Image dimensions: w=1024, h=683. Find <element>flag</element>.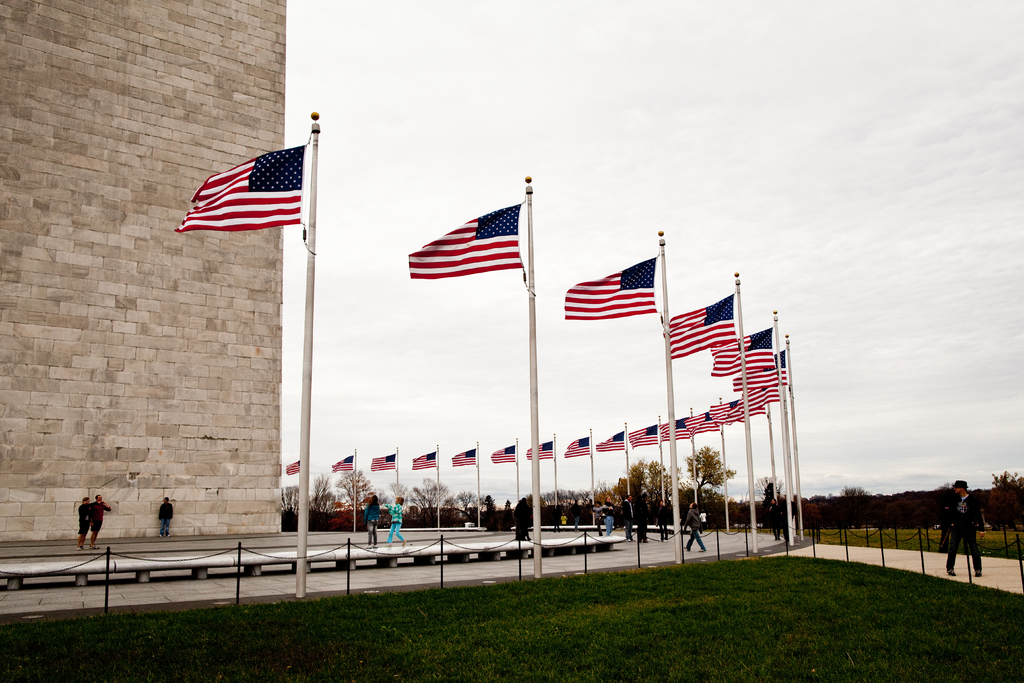
(x1=707, y1=329, x2=776, y2=374).
